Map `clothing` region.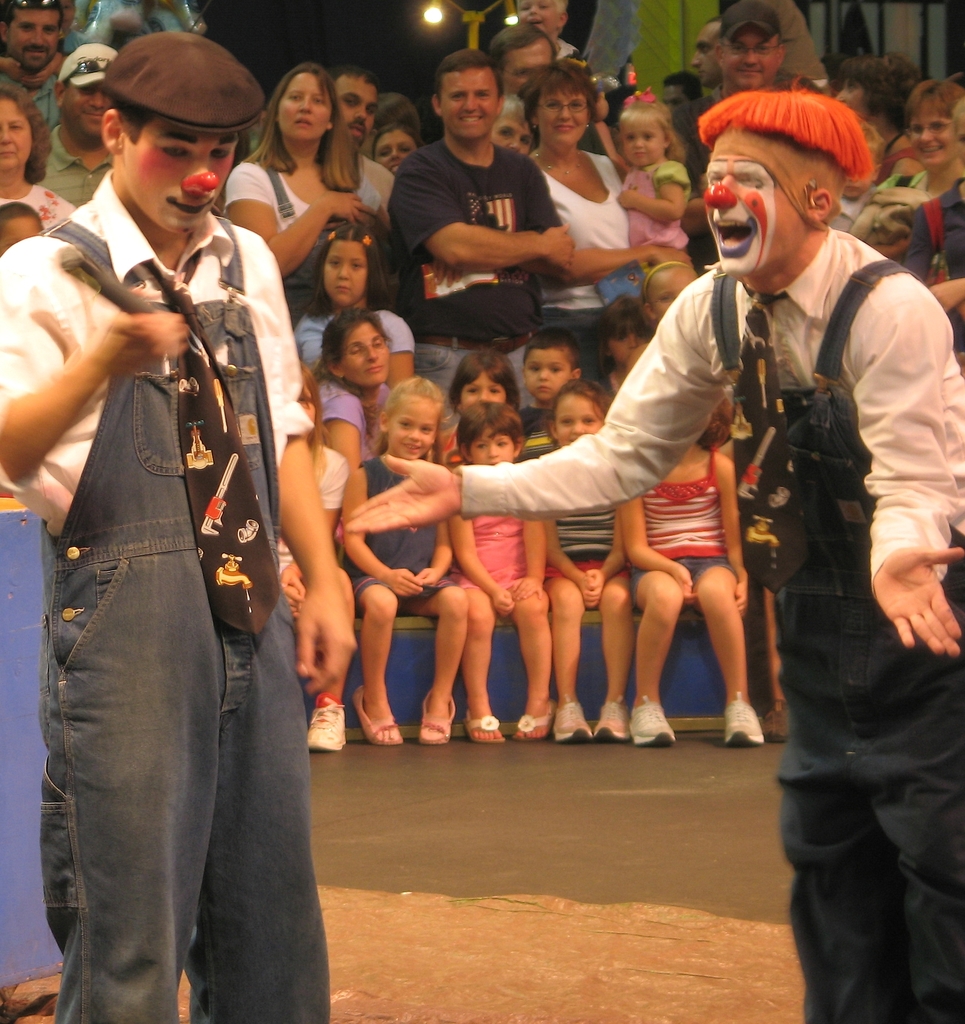
Mapped to (389,136,544,435).
